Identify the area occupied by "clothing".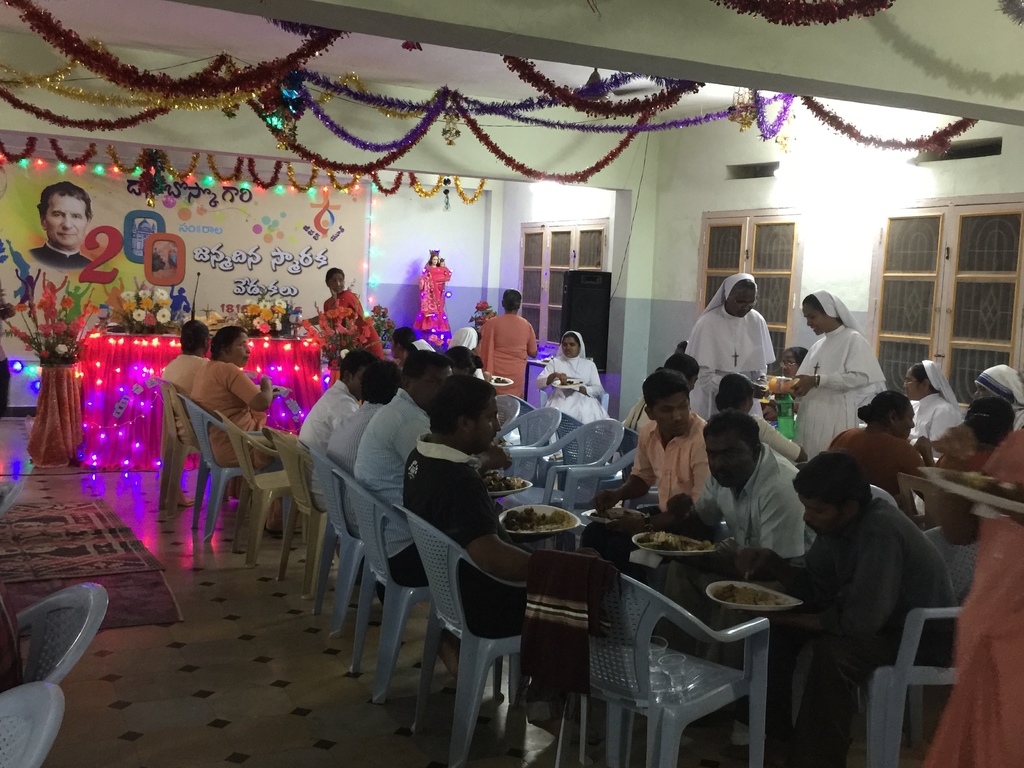
Area: region(0, 582, 22, 690).
